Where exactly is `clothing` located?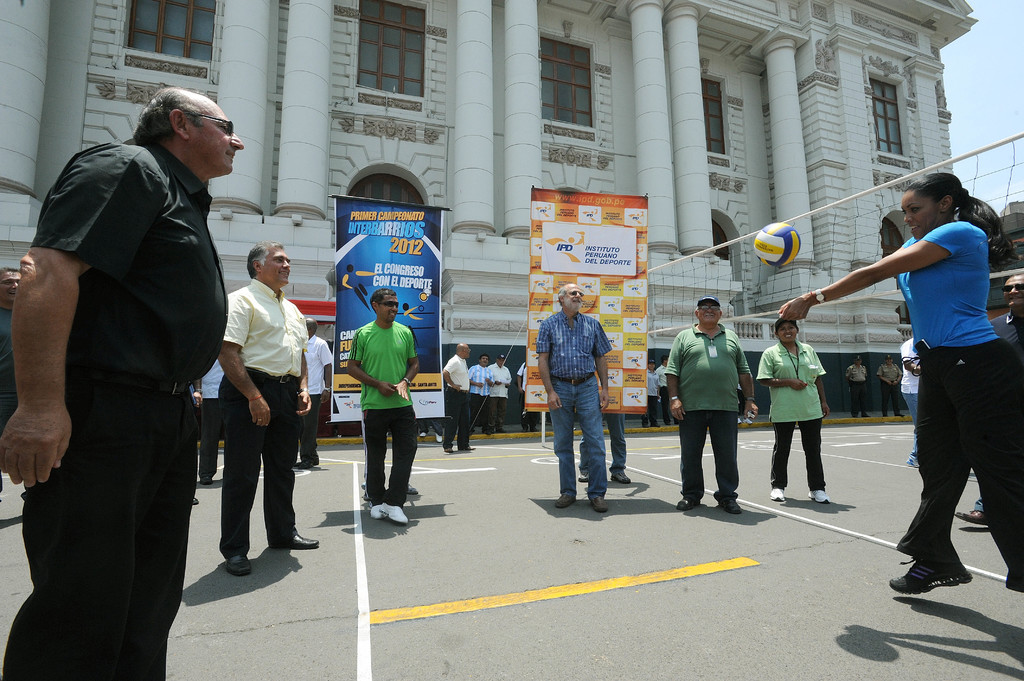
Its bounding box is crop(872, 362, 905, 416).
